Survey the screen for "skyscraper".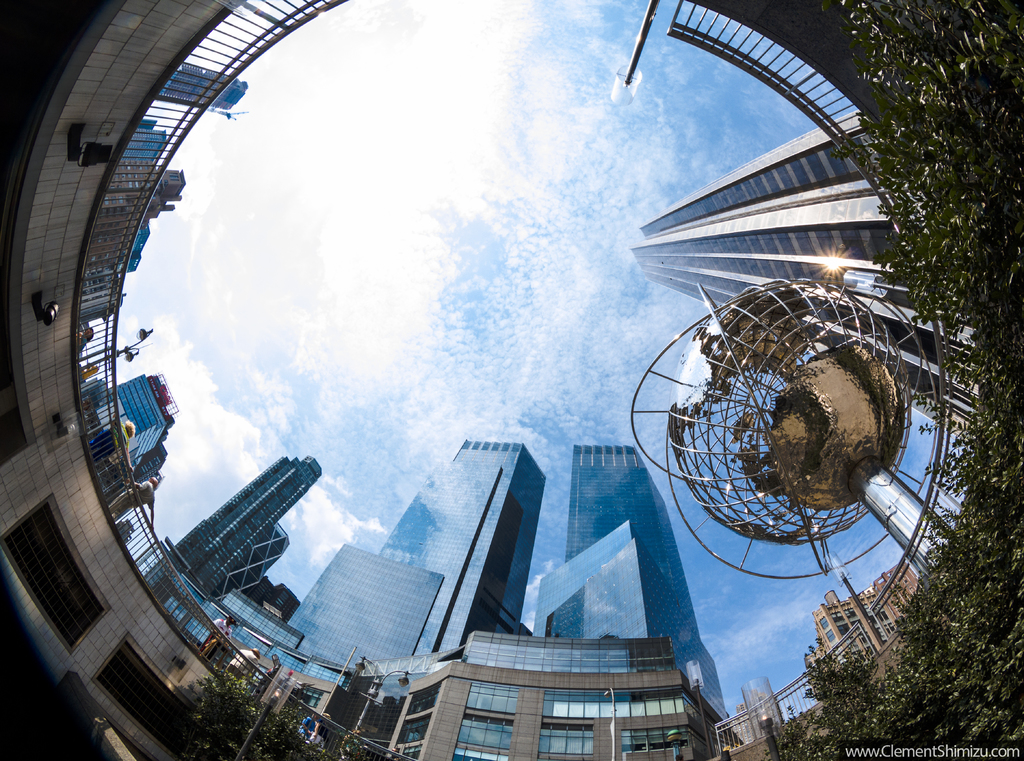
Survey found: locate(629, 110, 975, 443).
